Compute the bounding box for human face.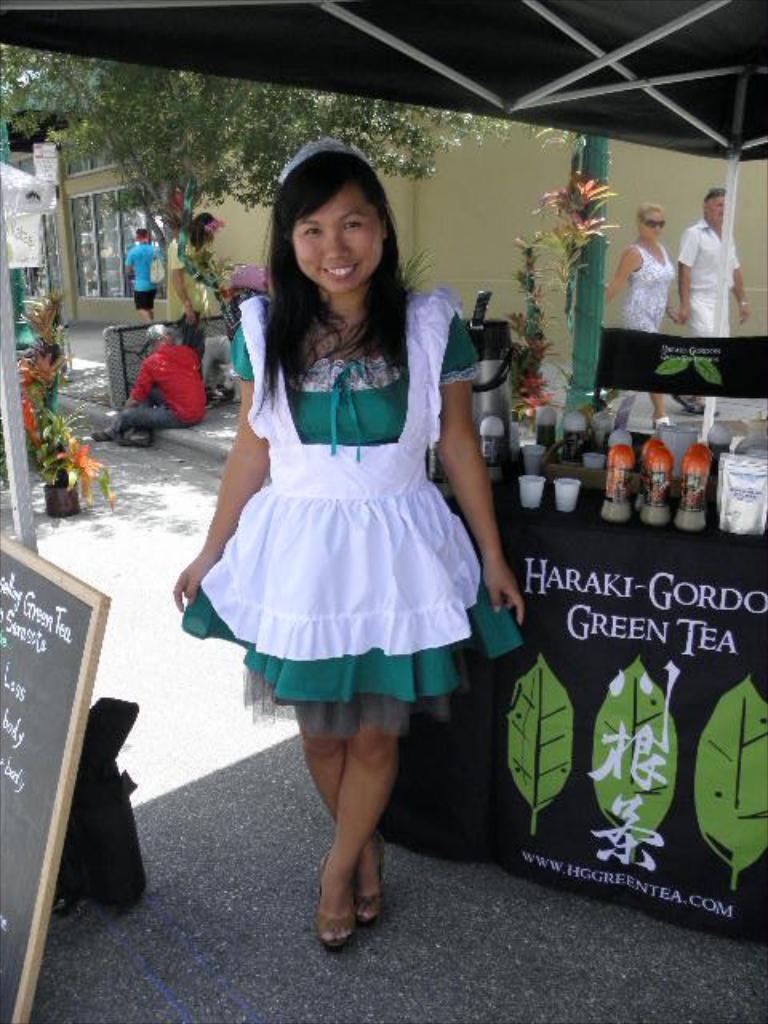
[638, 210, 669, 240].
